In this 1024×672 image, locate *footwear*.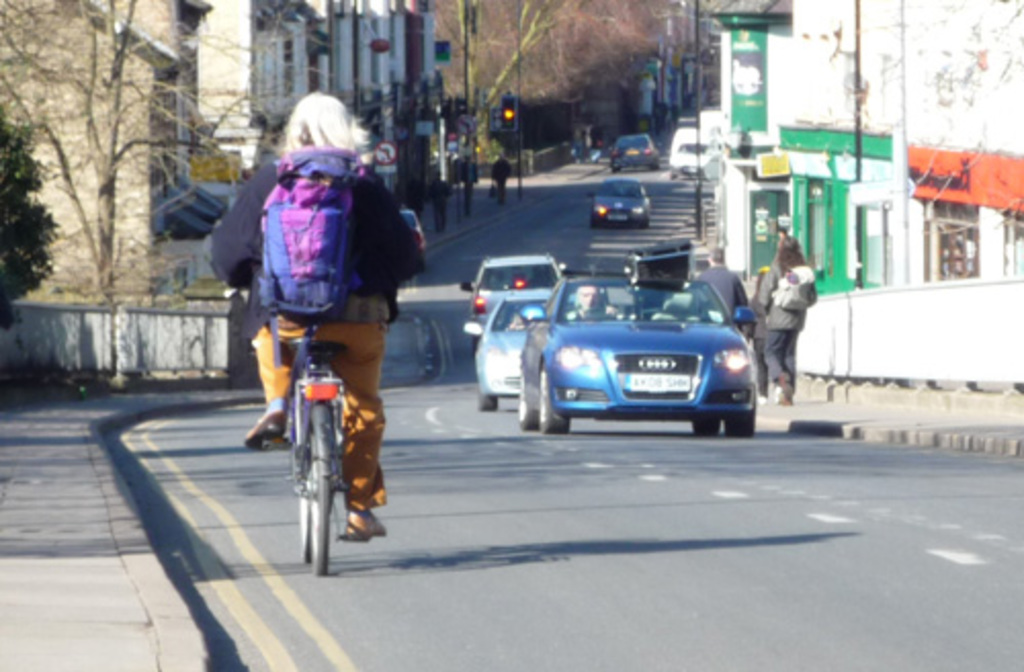
Bounding box: 340,510,387,545.
